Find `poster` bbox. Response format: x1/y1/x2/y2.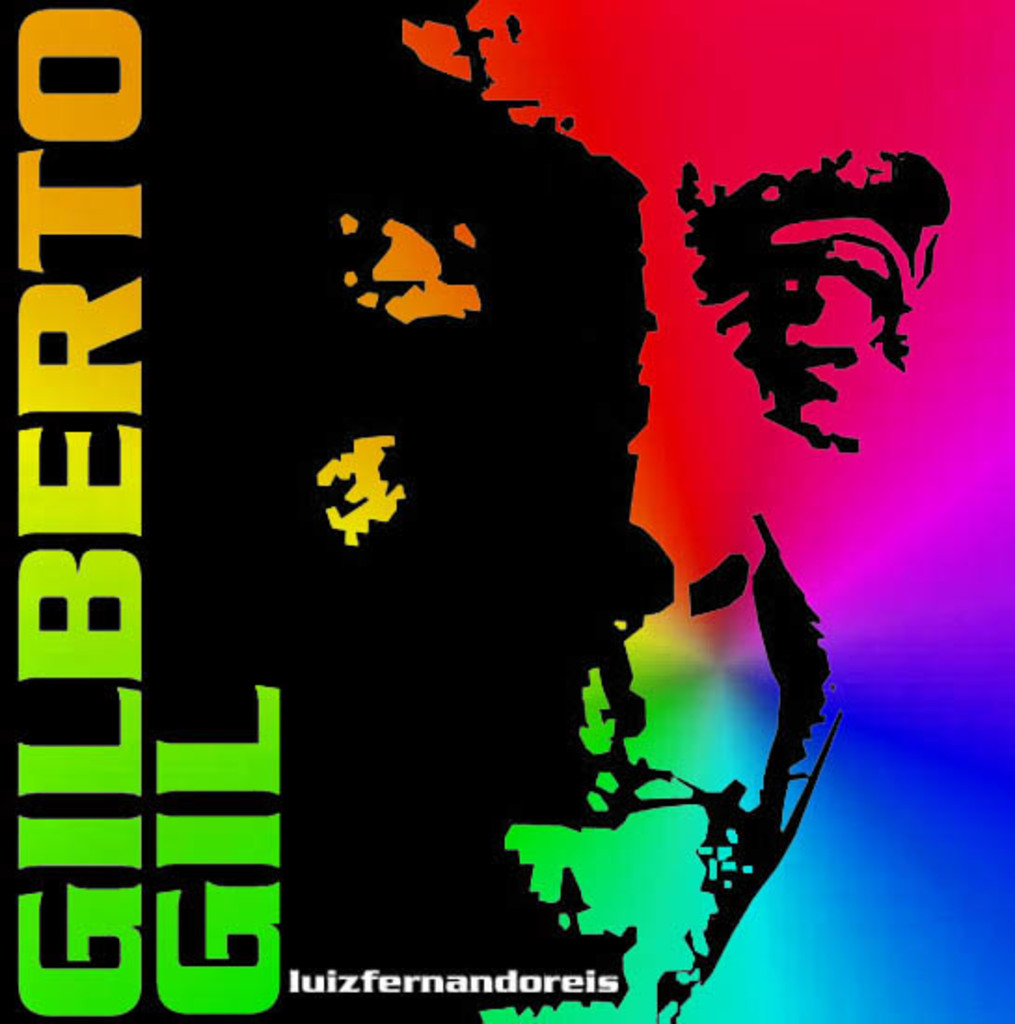
0/0/1013/1022.
